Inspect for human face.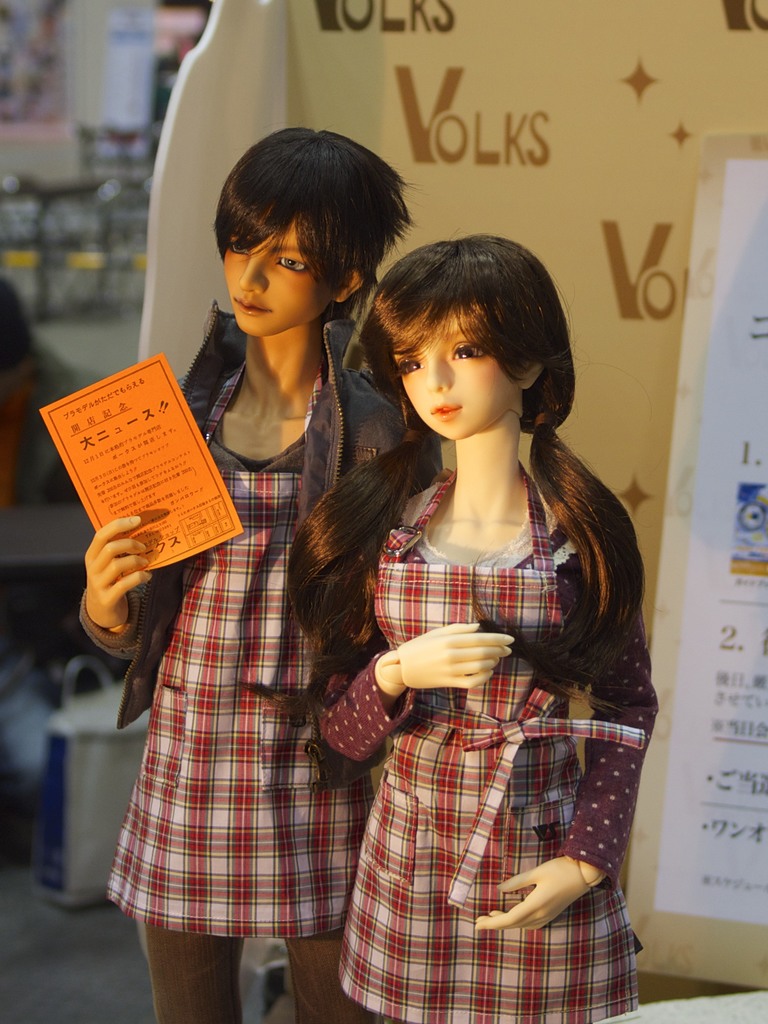
Inspection: <bbox>224, 223, 334, 331</bbox>.
